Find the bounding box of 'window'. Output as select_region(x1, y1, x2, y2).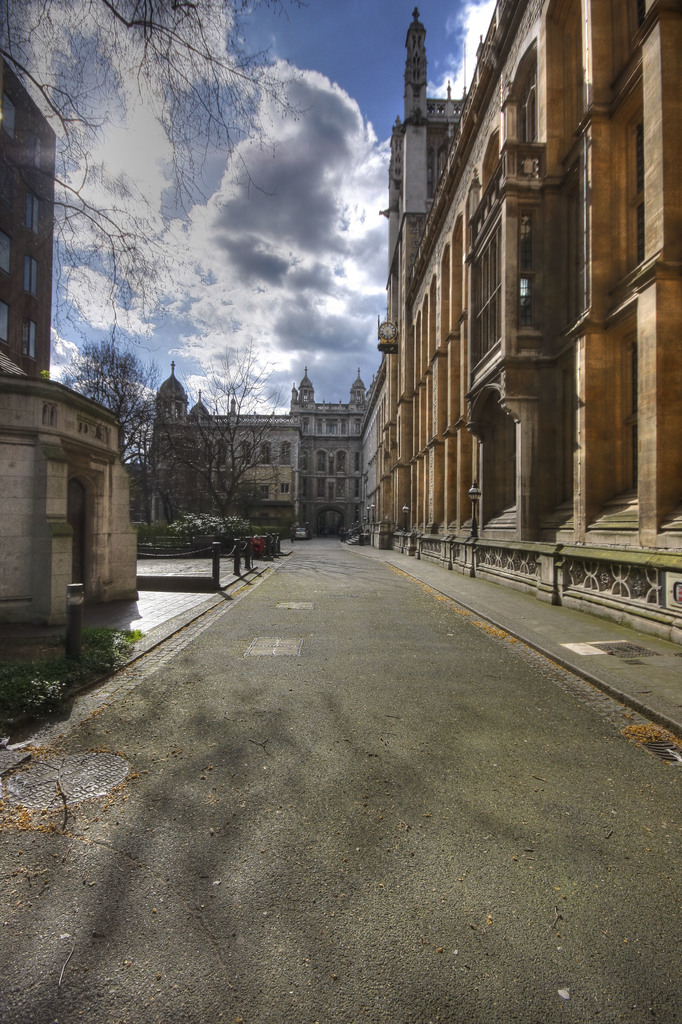
select_region(353, 416, 362, 433).
